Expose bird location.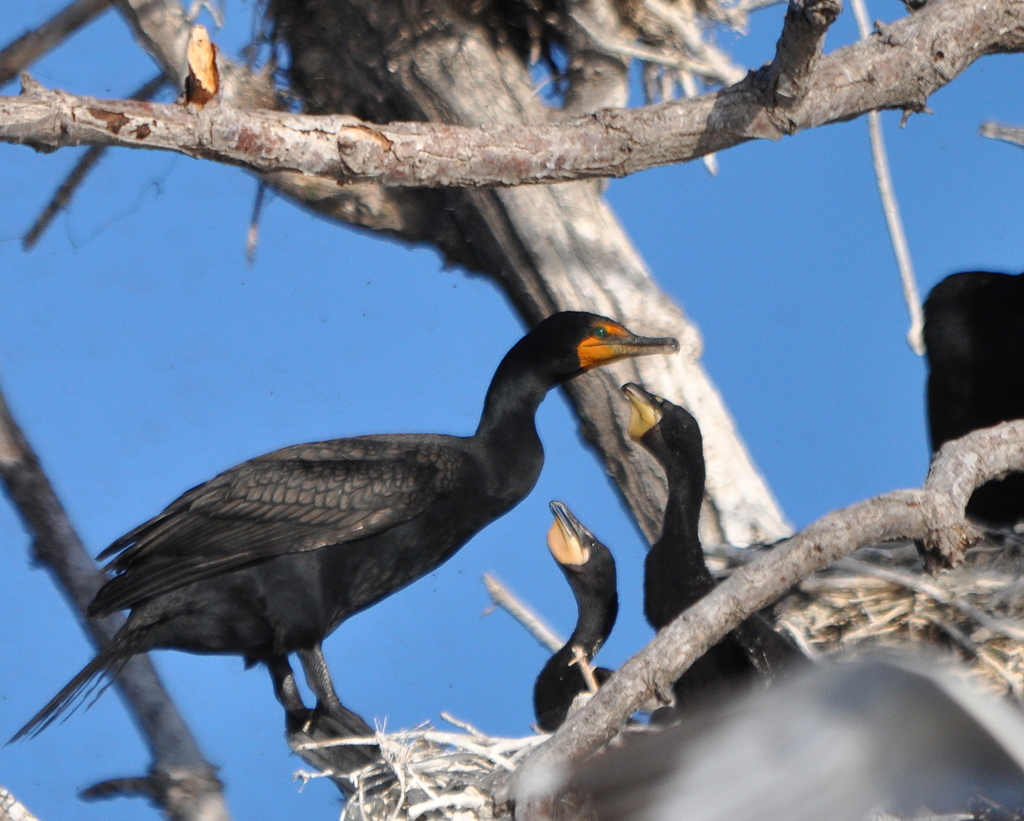
Exposed at bbox=(919, 261, 1023, 545).
